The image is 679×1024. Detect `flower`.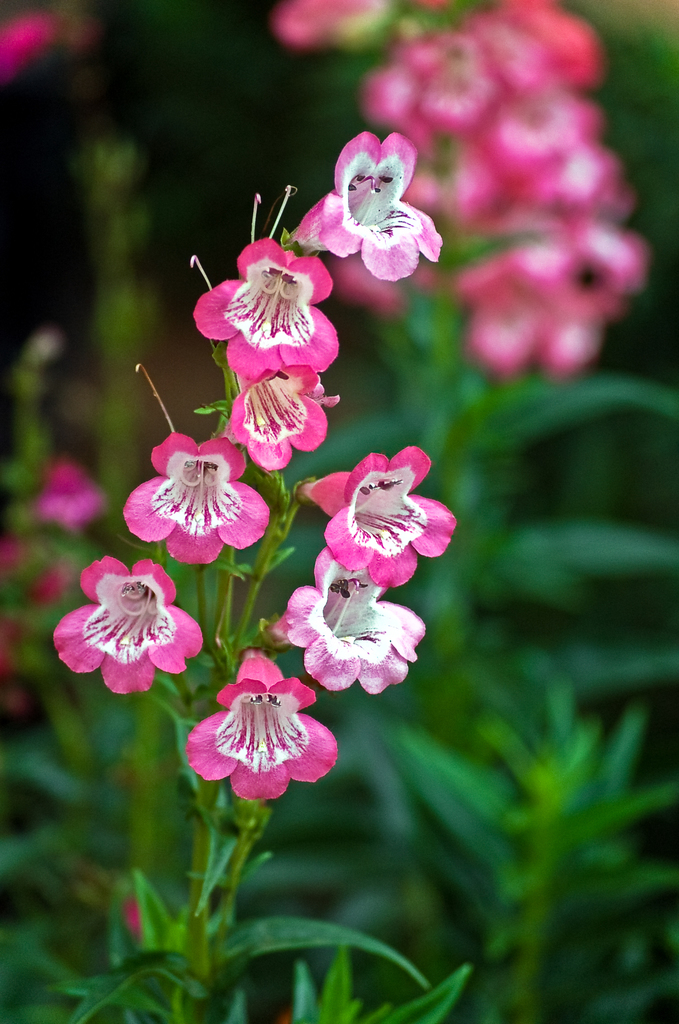
Detection: {"x1": 51, "y1": 552, "x2": 205, "y2": 698}.
